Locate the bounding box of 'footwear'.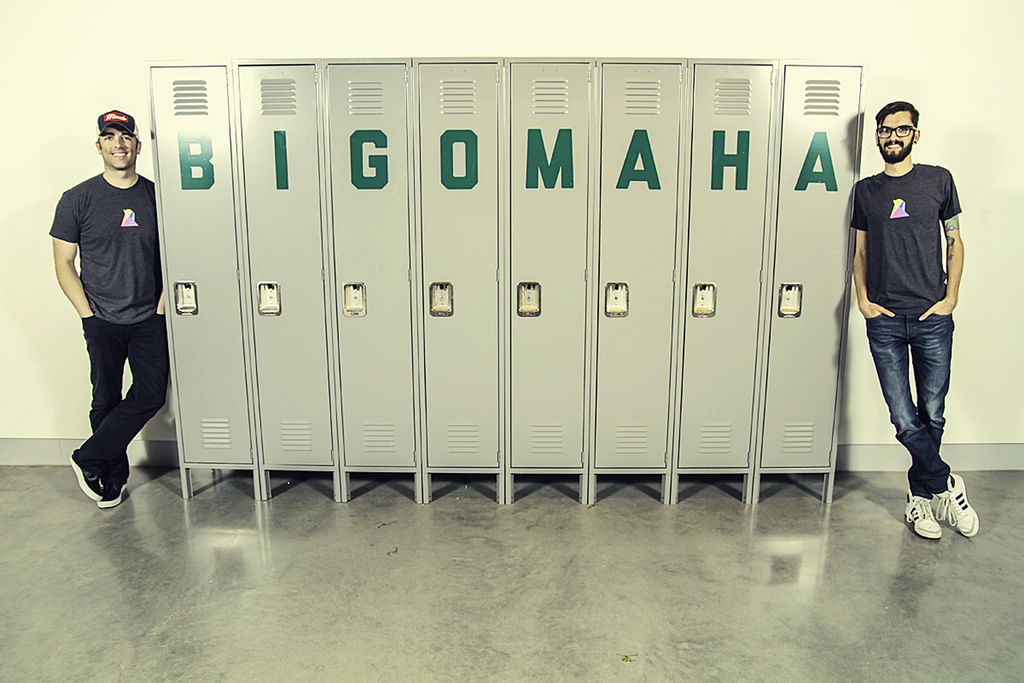
Bounding box: left=895, top=482, right=947, bottom=541.
